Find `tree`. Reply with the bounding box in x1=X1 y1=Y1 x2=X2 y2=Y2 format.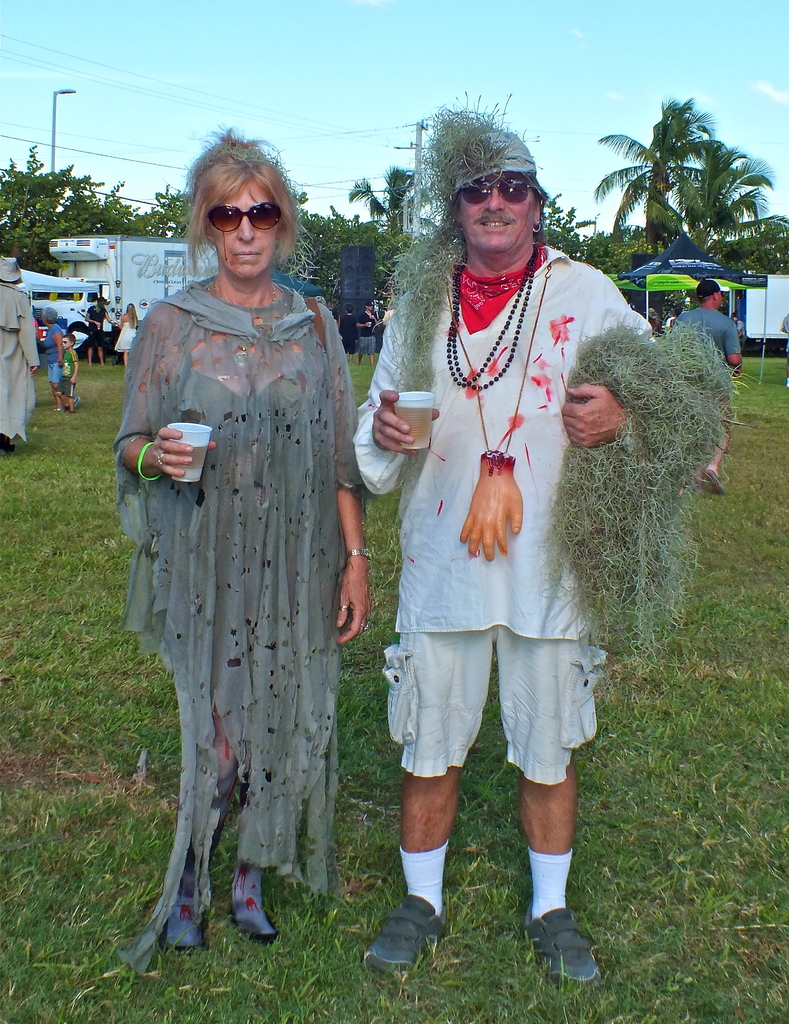
x1=285 y1=202 x2=383 y2=353.
